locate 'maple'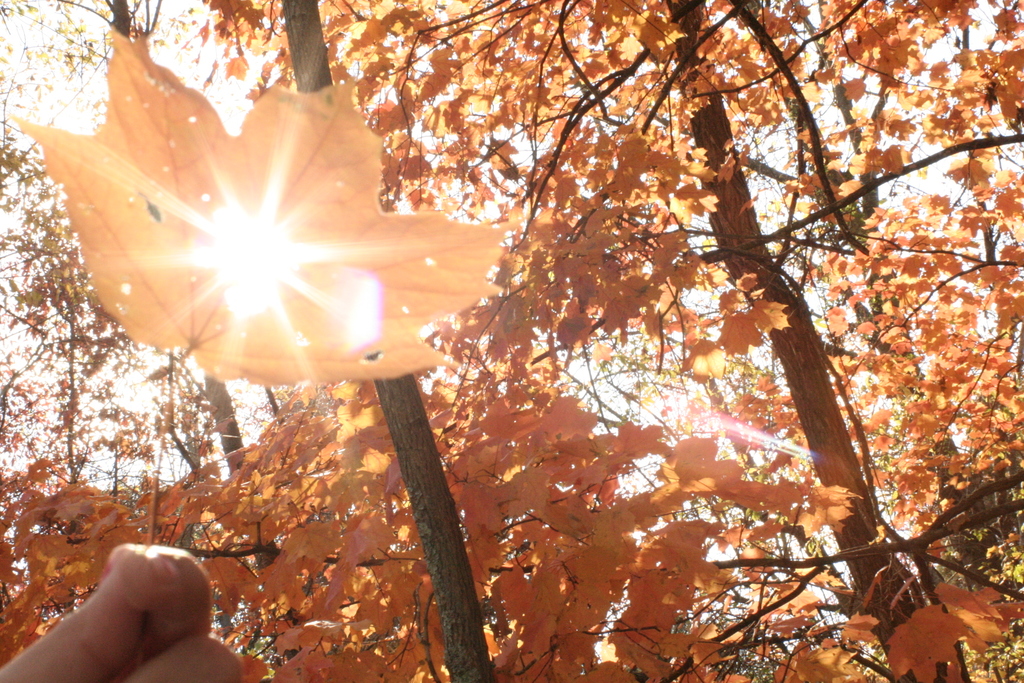
x1=22 y1=21 x2=522 y2=539
